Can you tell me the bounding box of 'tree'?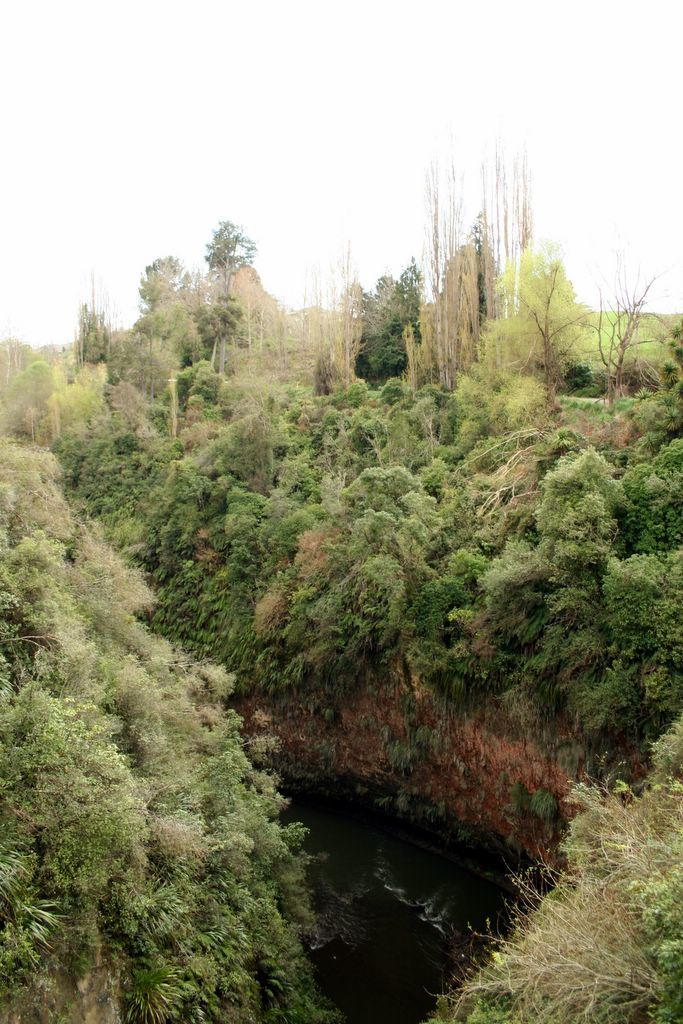
207,218,259,292.
